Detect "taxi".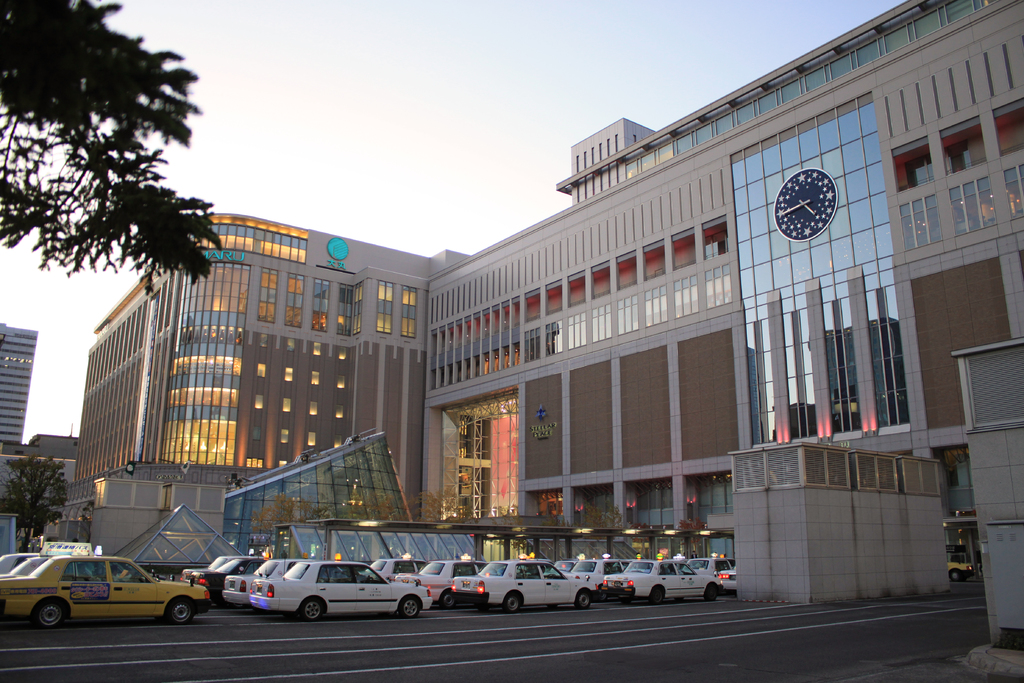
Detected at pyautogui.locateOnScreen(219, 551, 323, 609).
